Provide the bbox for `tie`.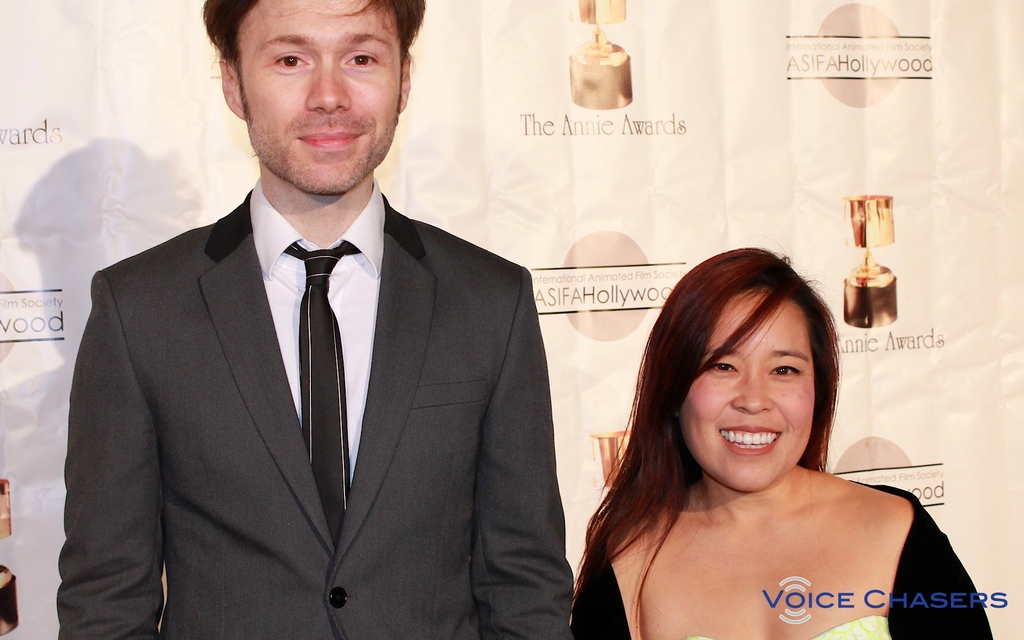
pyautogui.locateOnScreen(286, 239, 358, 539).
